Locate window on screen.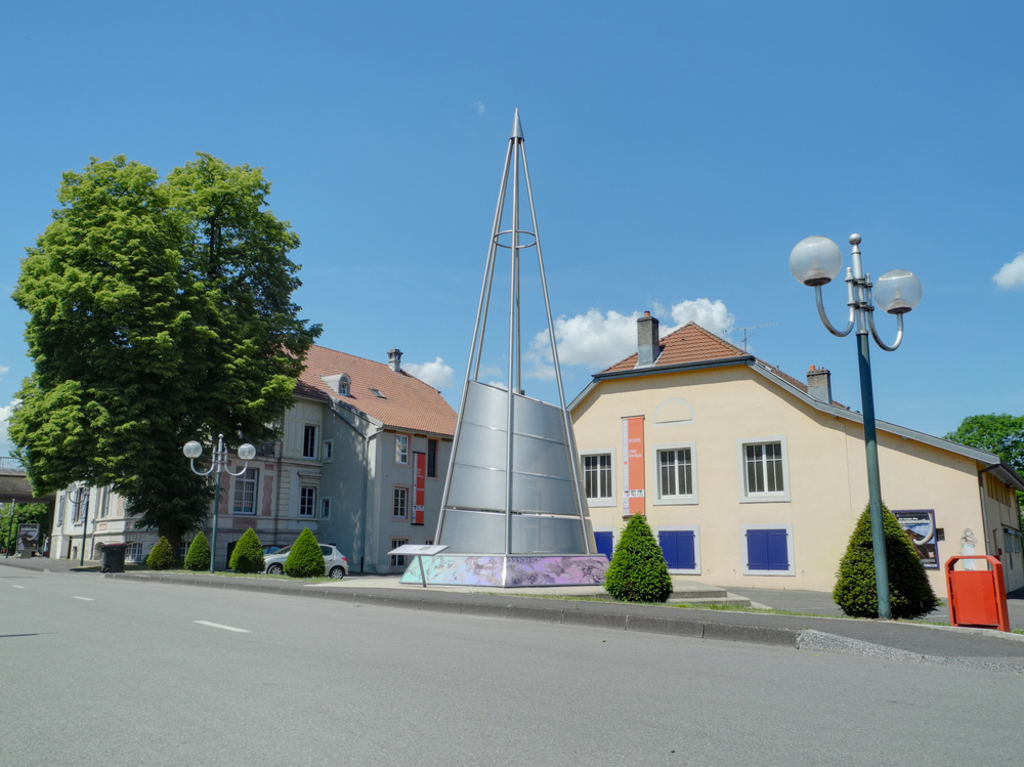
On screen at BBox(325, 435, 335, 461).
